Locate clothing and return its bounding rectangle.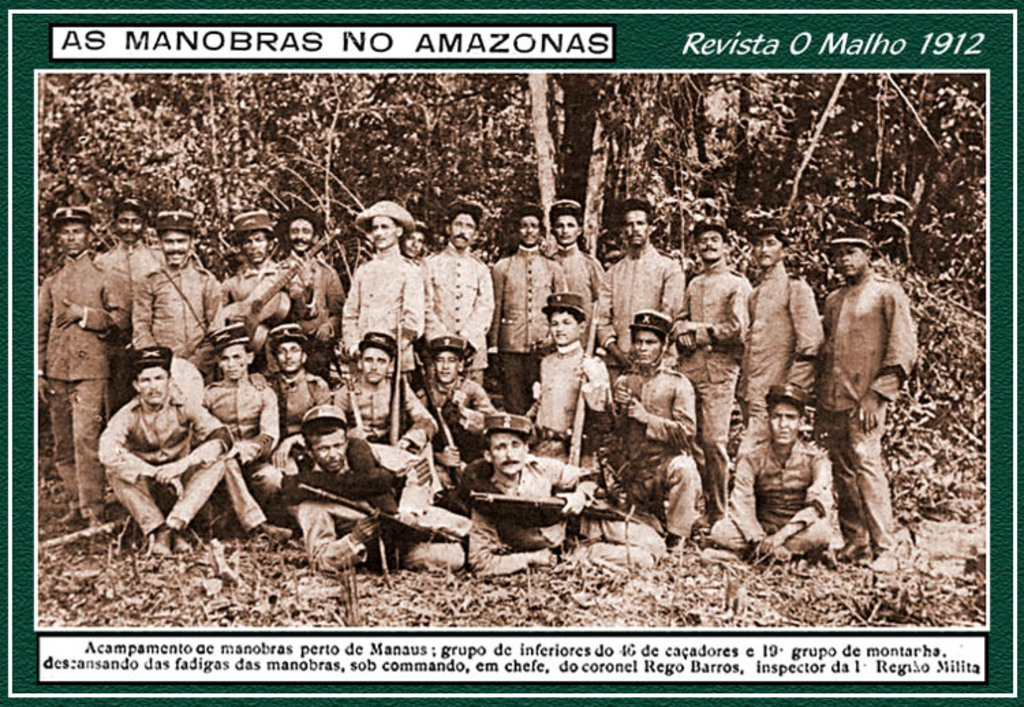
left=552, top=240, right=608, bottom=337.
